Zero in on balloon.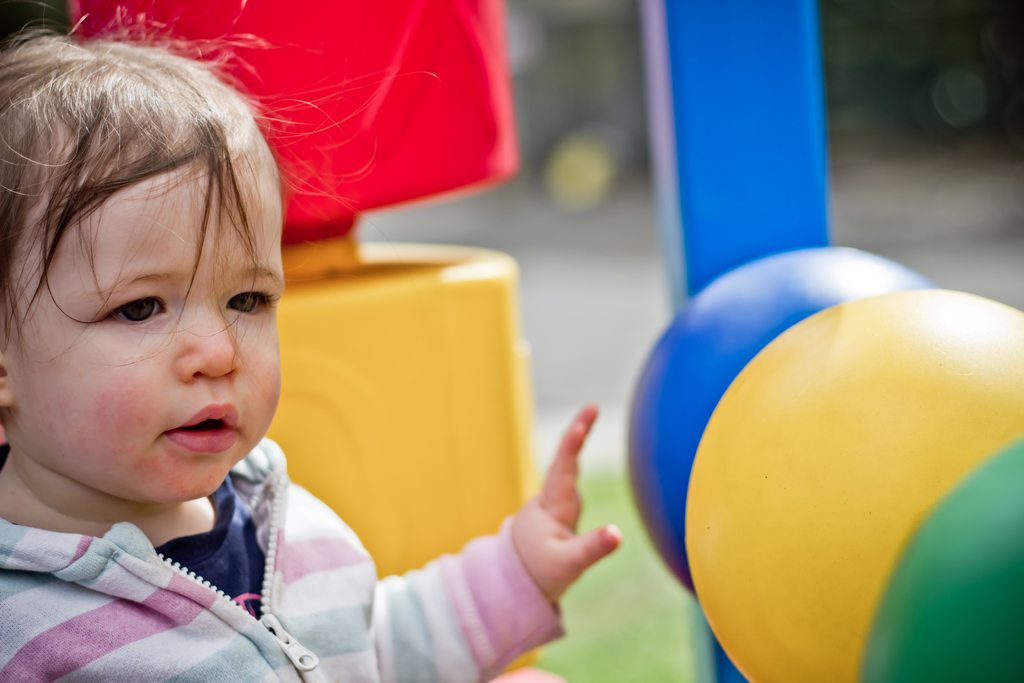
Zeroed in: 688:290:1023:682.
